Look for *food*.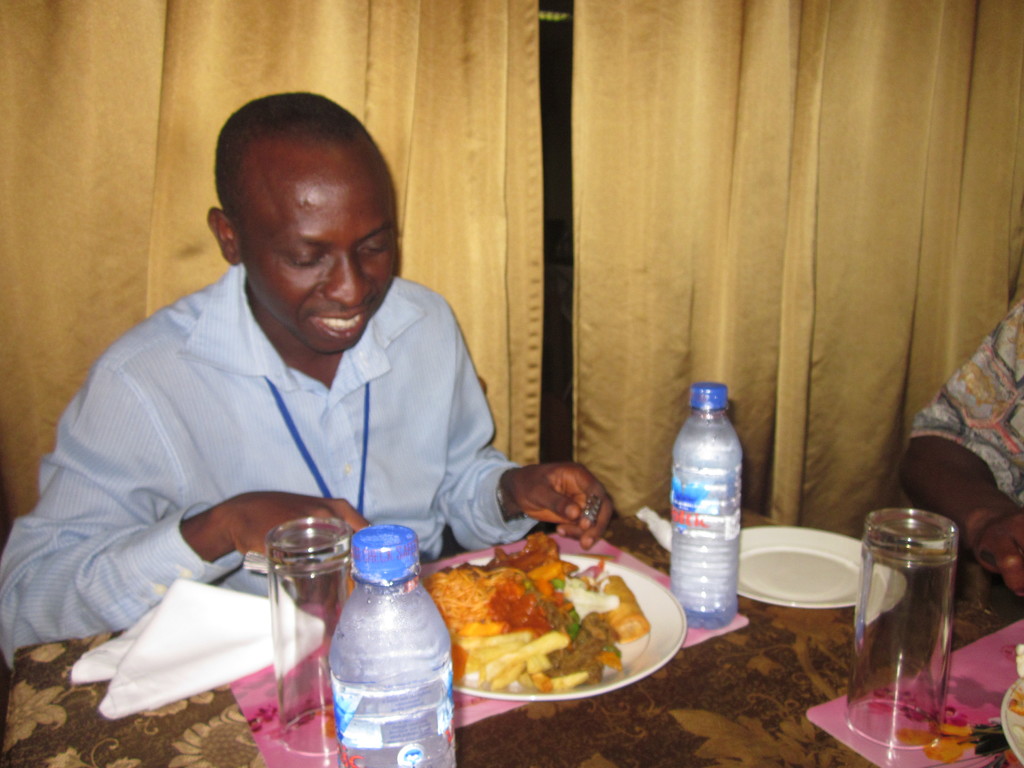
Found: detection(454, 626, 582, 689).
